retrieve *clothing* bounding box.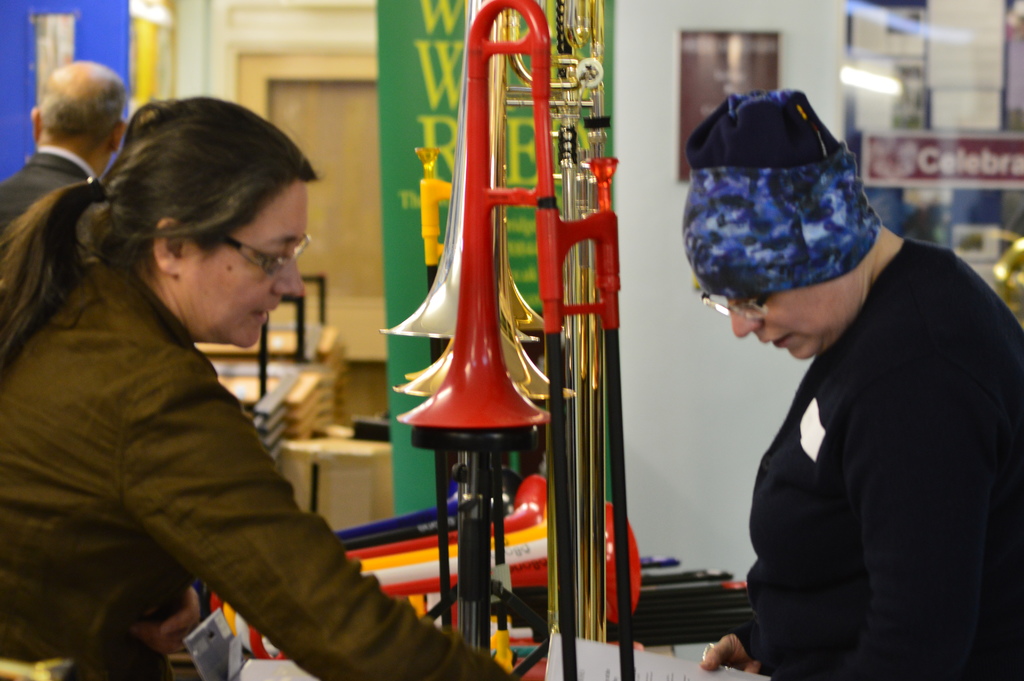
Bounding box: [x1=711, y1=179, x2=1009, y2=680].
